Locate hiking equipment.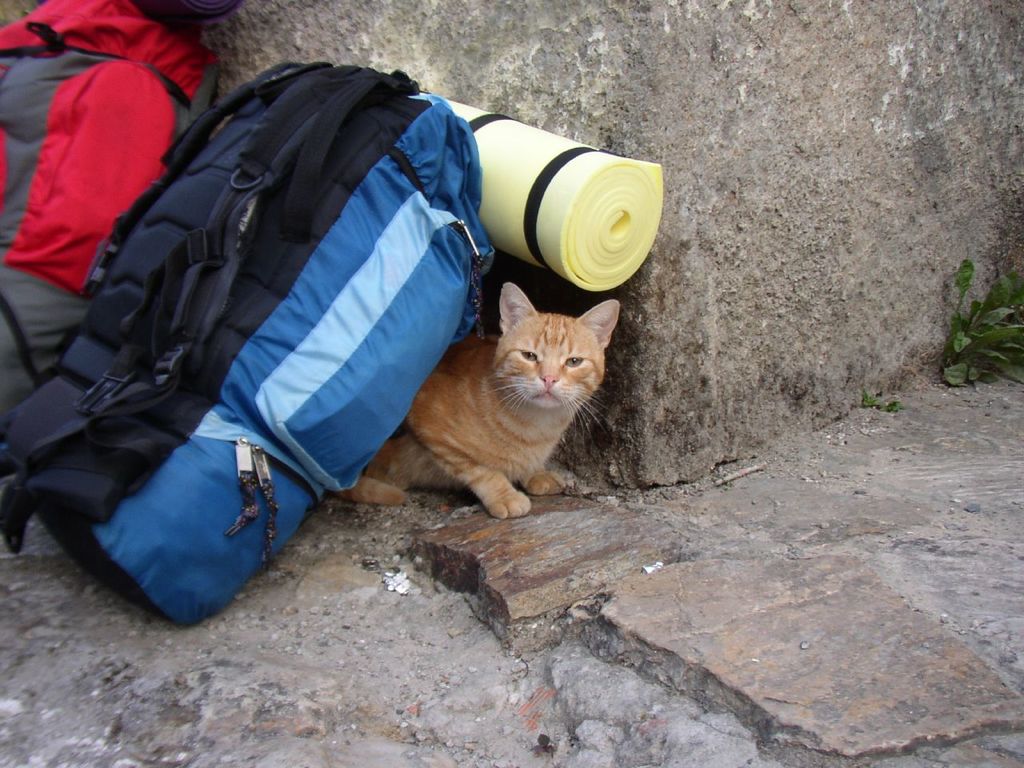
Bounding box: {"left": 4, "top": 0, "right": 206, "bottom": 418}.
